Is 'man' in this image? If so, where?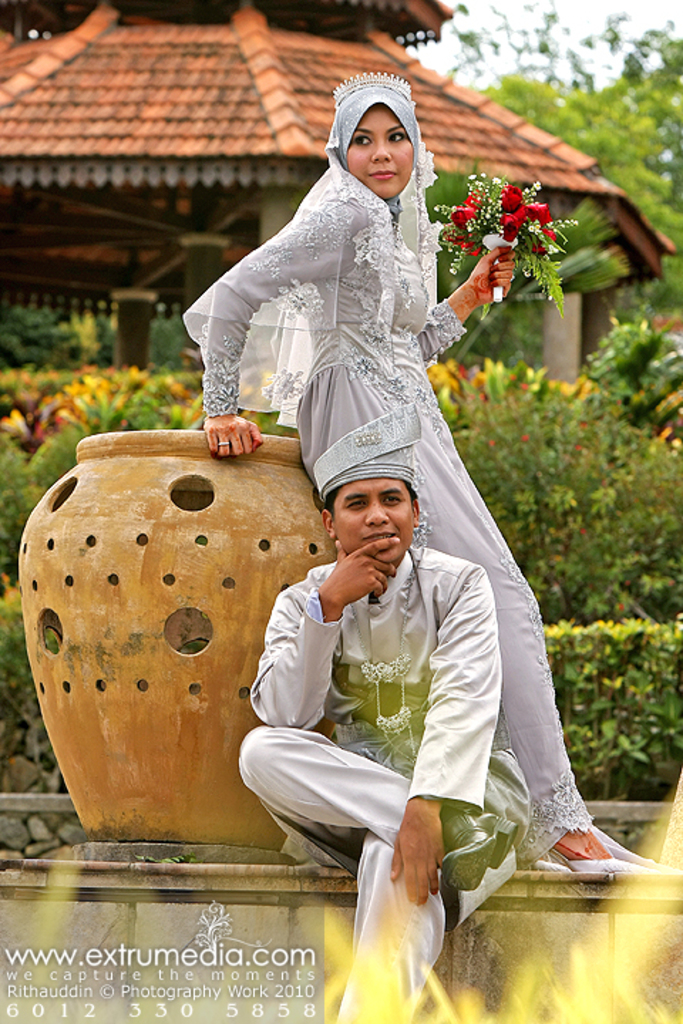
Yes, at bbox=[243, 411, 526, 1023].
